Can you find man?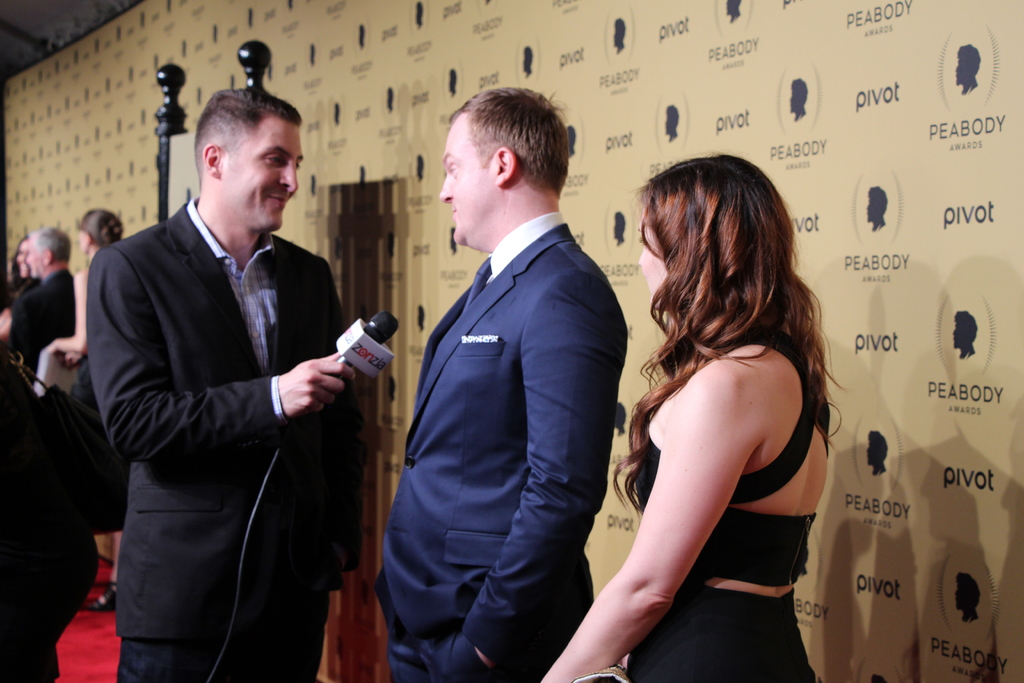
Yes, bounding box: l=0, t=226, r=78, b=420.
